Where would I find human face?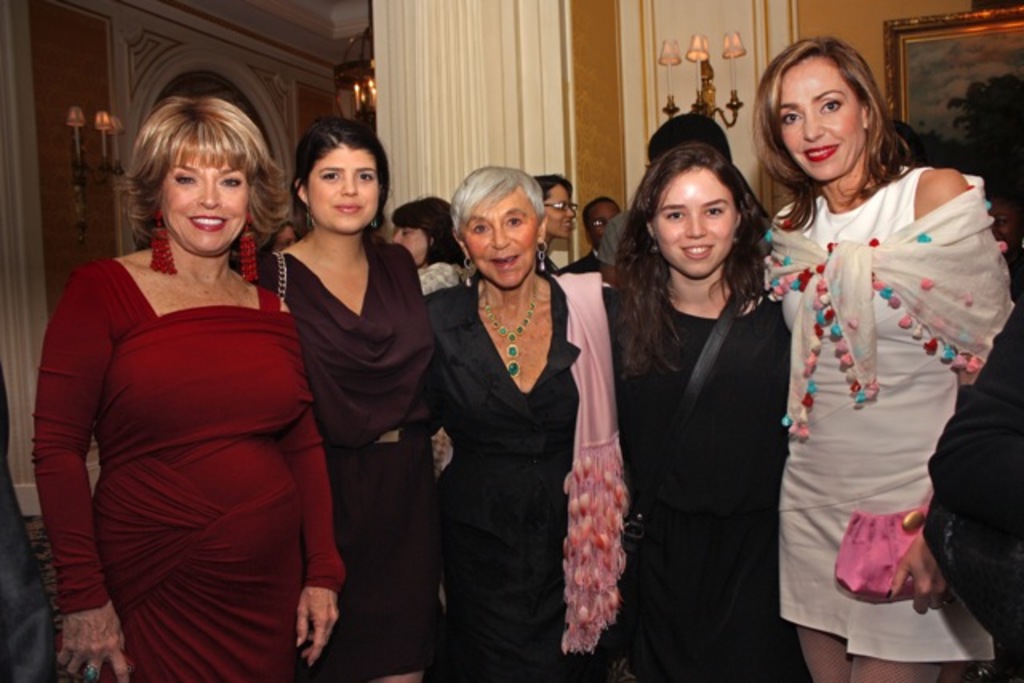
At box(651, 160, 741, 275).
